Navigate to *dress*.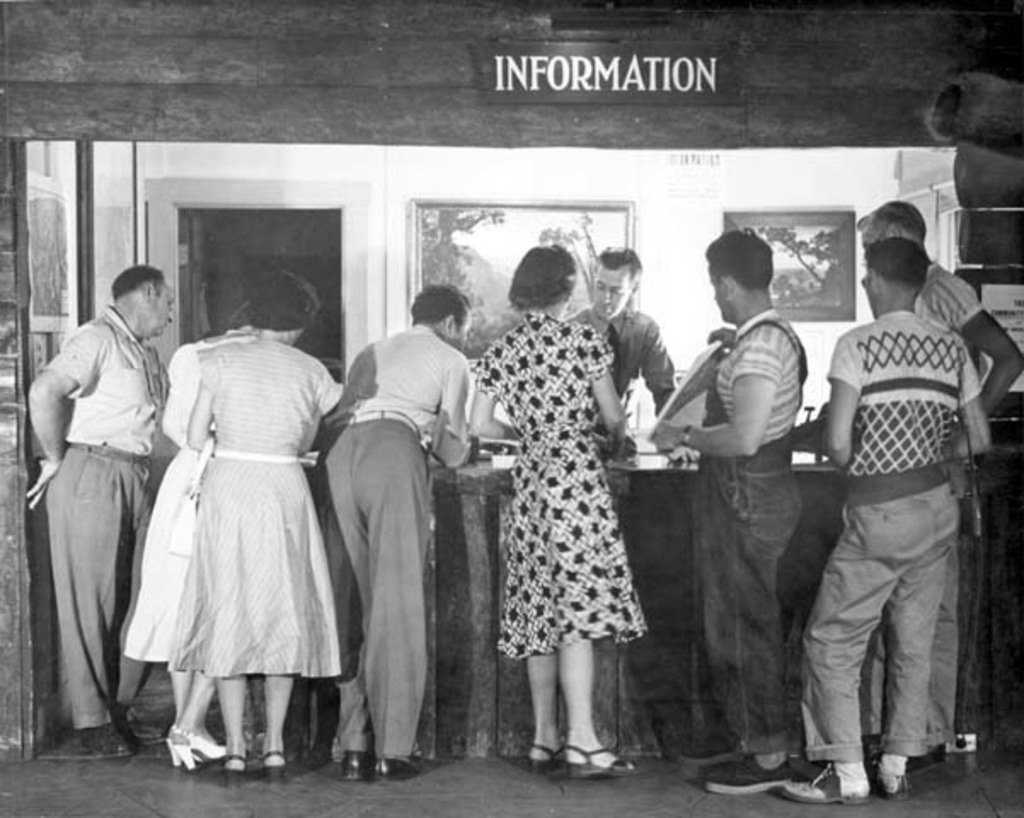
Navigation target: [121, 343, 213, 663].
